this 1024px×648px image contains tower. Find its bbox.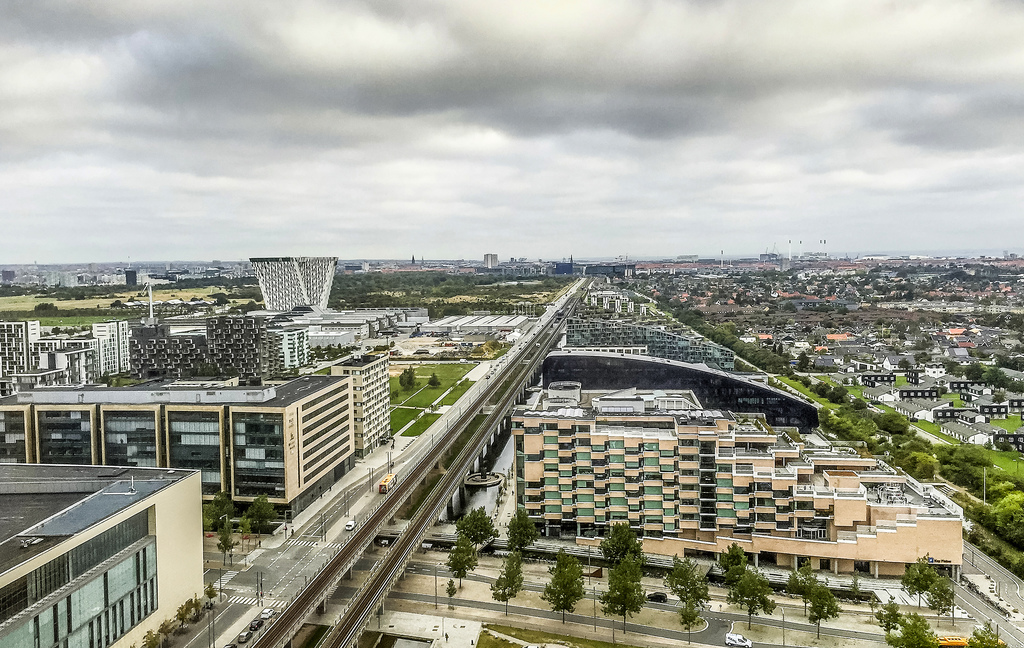
<region>480, 240, 504, 280</region>.
